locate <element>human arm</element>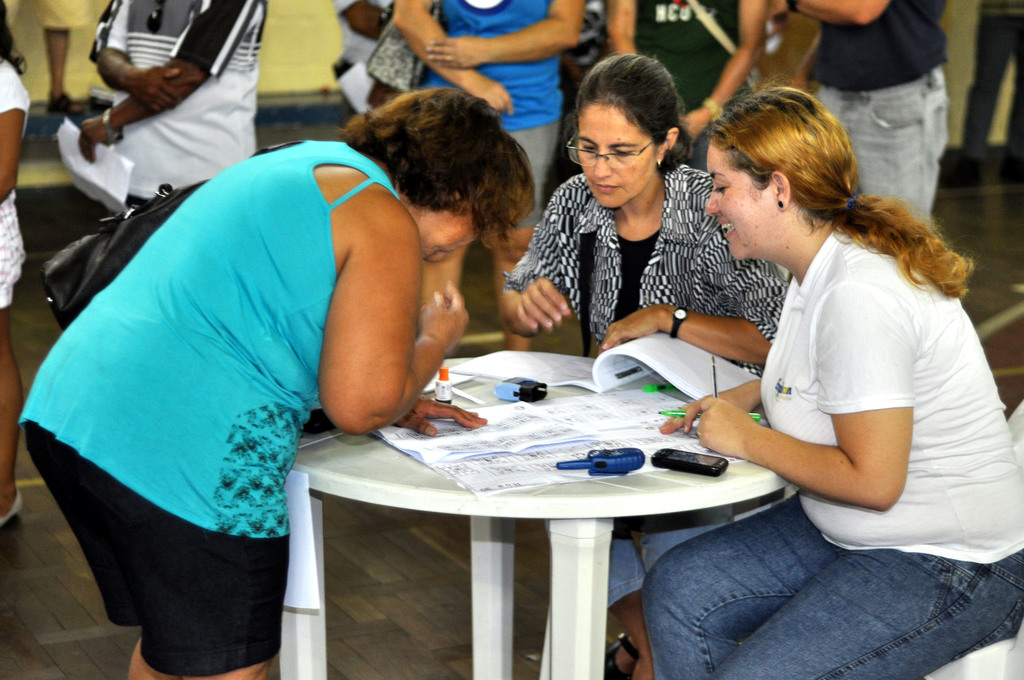
{"x1": 790, "y1": 0, "x2": 906, "y2": 26}
